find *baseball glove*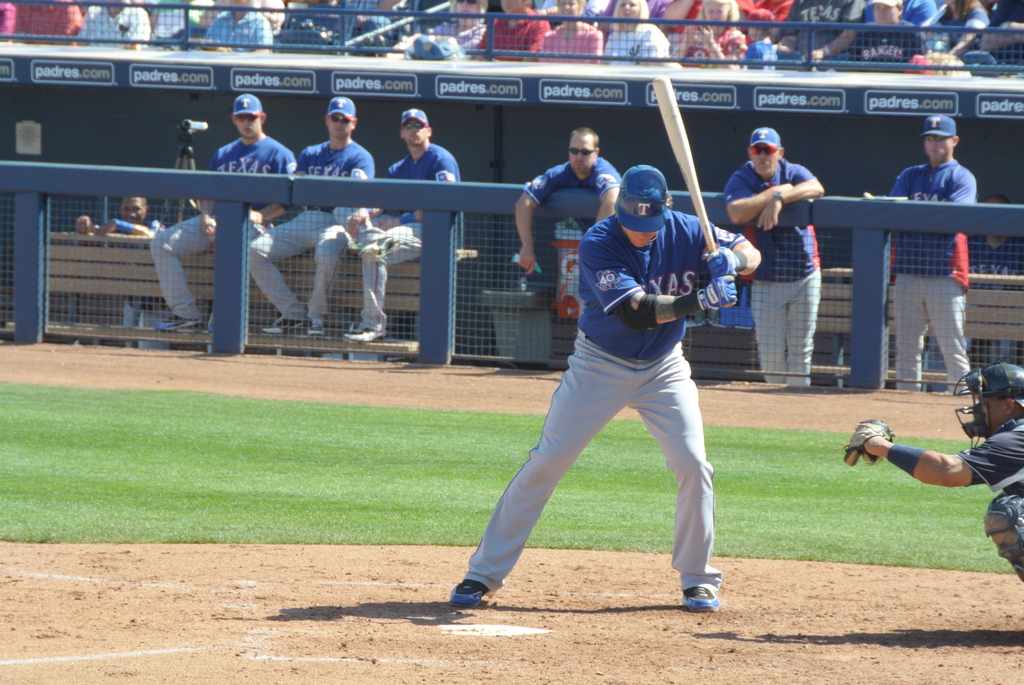
pyautogui.locateOnScreen(843, 418, 897, 462)
